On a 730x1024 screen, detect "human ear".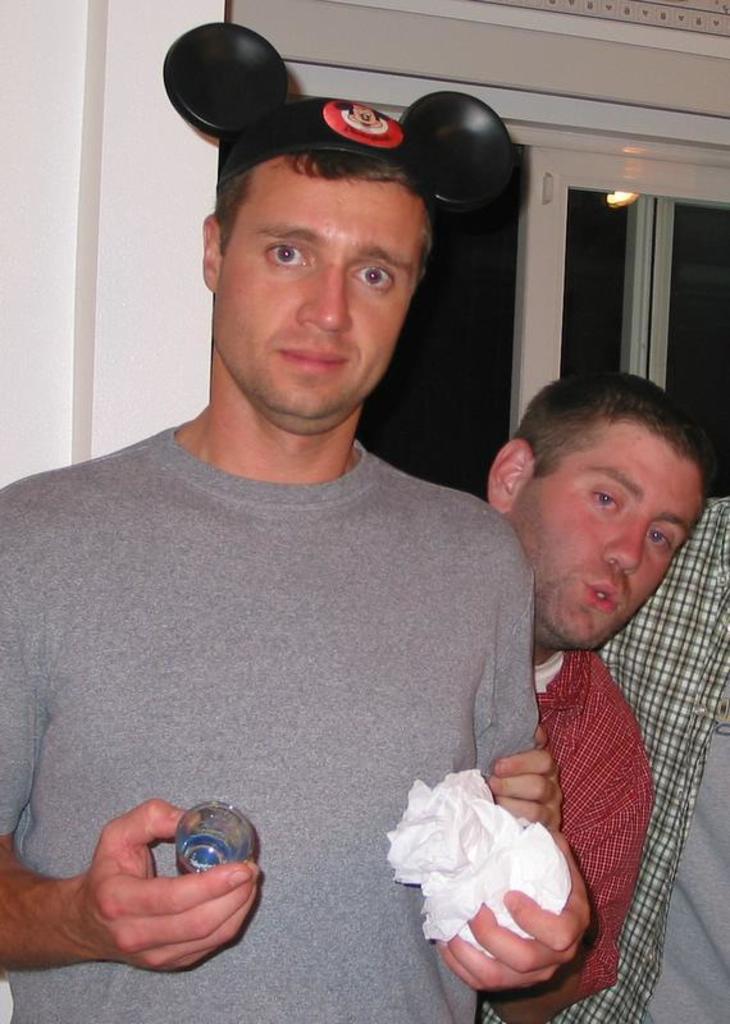
200,216,225,293.
